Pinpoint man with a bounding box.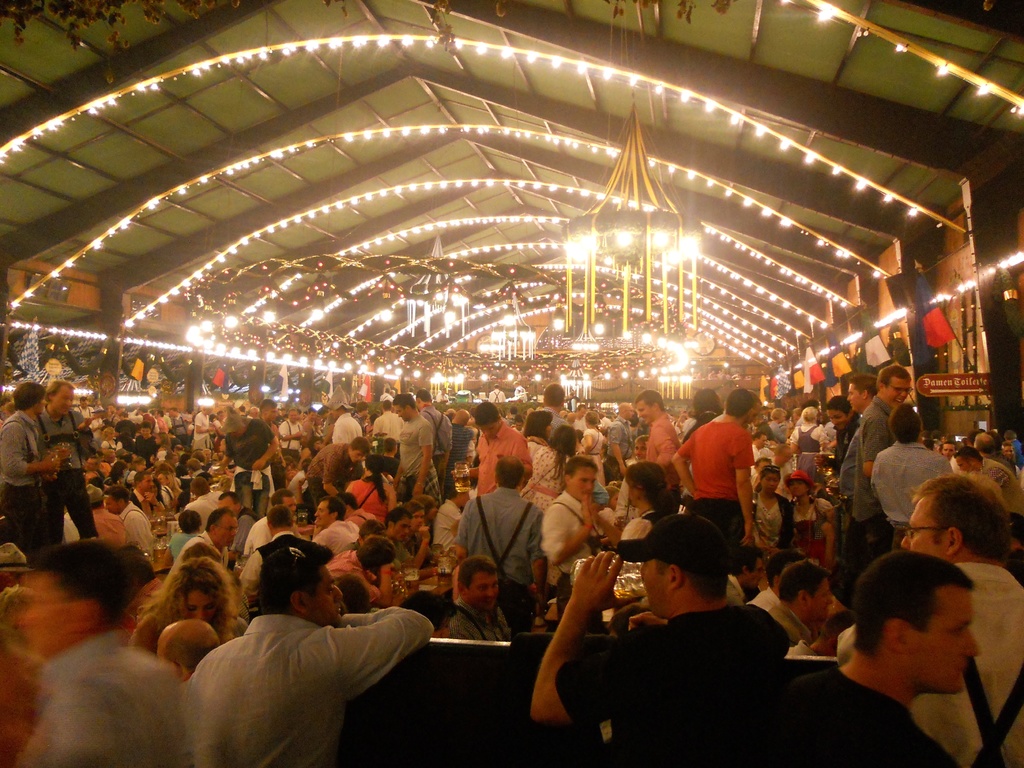
(834,472,1023,767).
